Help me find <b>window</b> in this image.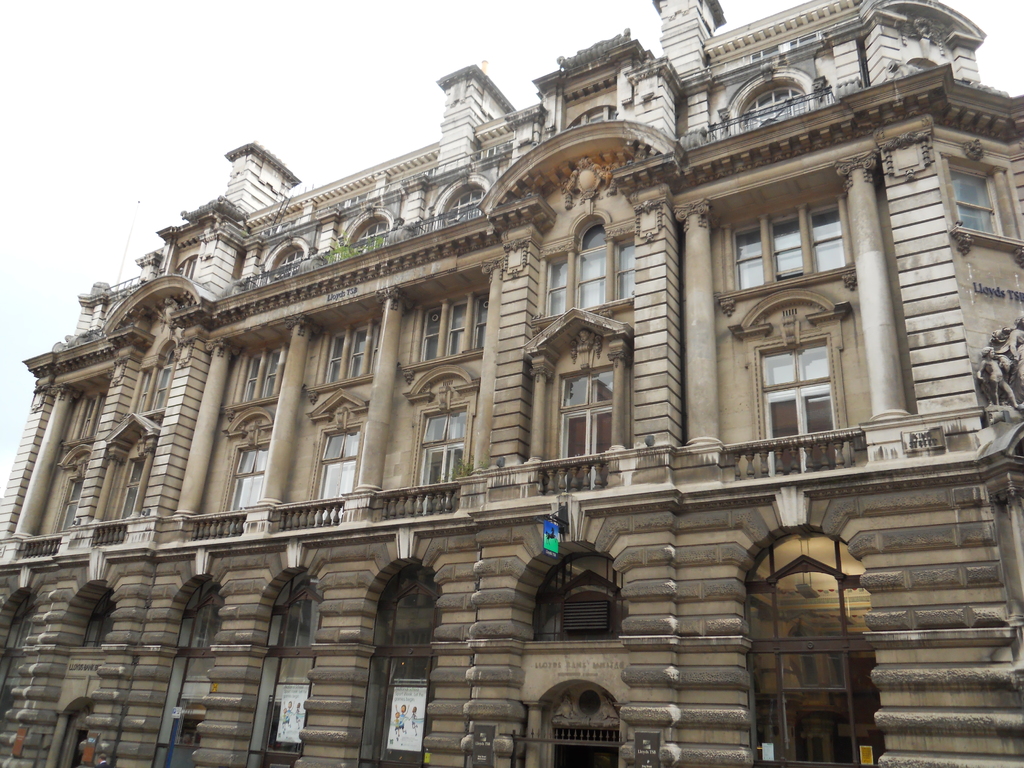
Found it: BBox(742, 527, 867, 636).
